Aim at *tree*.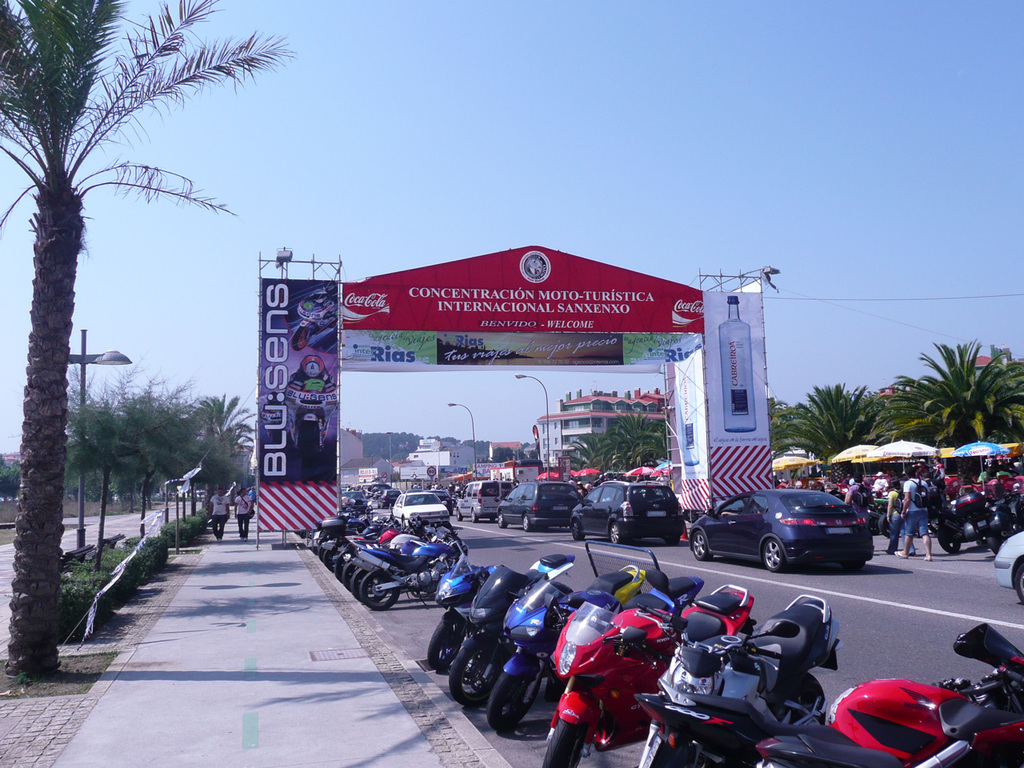
Aimed at x1=761 y1=346 x2=1023 y2=486.
